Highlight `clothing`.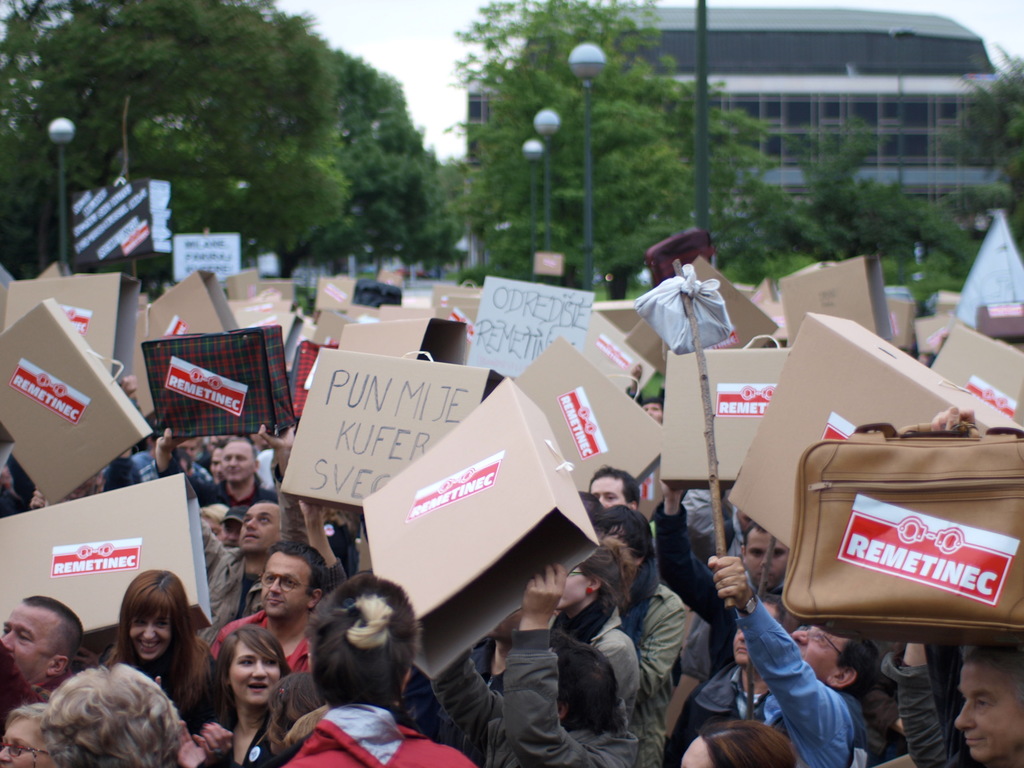
Highlighted region: bbox=[708, 561, 866, 751].
